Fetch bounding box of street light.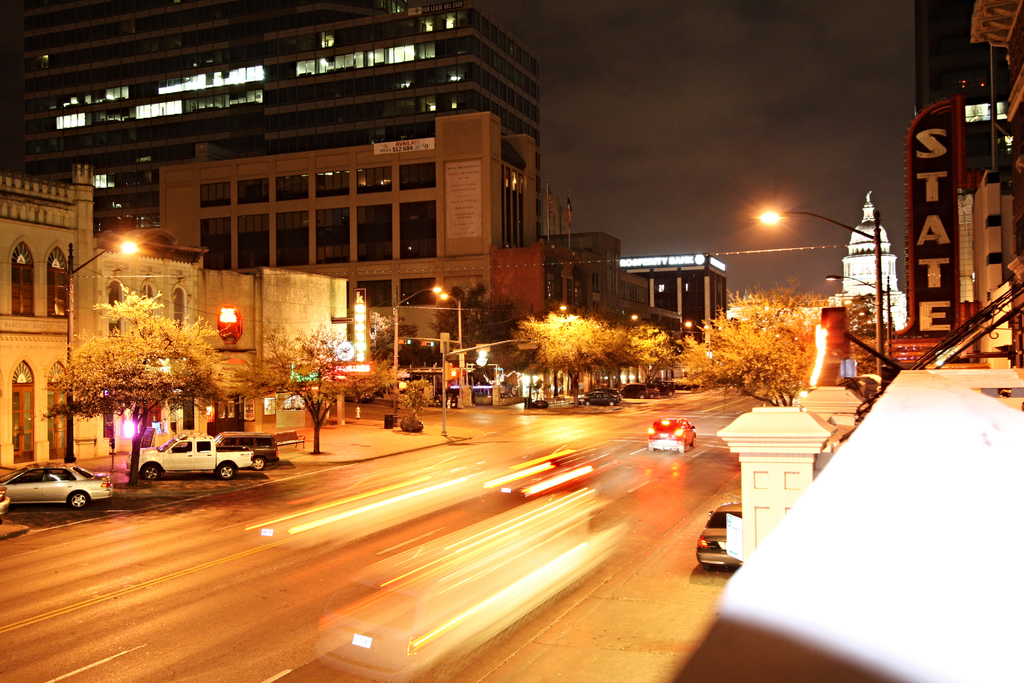
Bbox: 824, 273, 890, 354.
